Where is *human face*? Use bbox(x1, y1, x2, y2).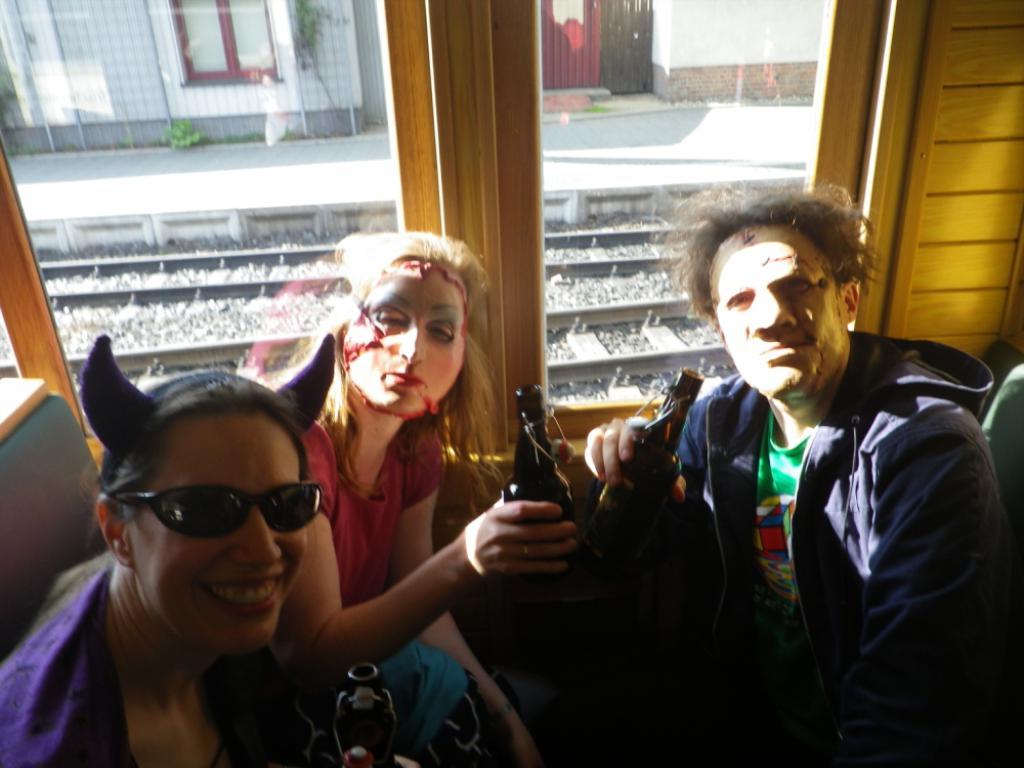
bbox(129, 413, 308, 654).
